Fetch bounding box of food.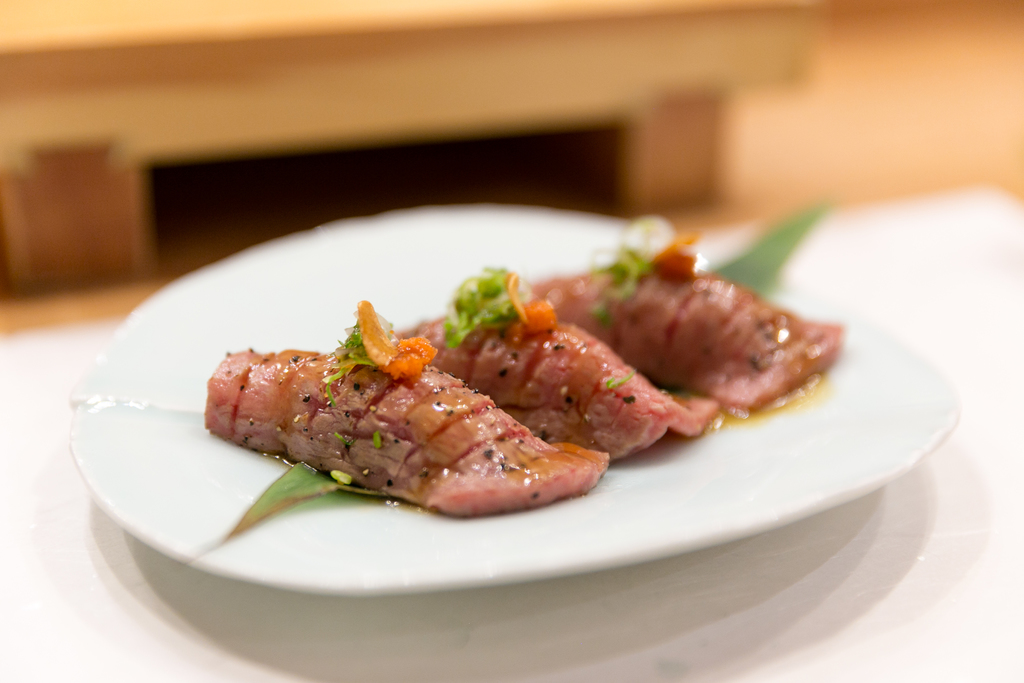
Bbox: left=206, top=243, right=868, bottom=561.
